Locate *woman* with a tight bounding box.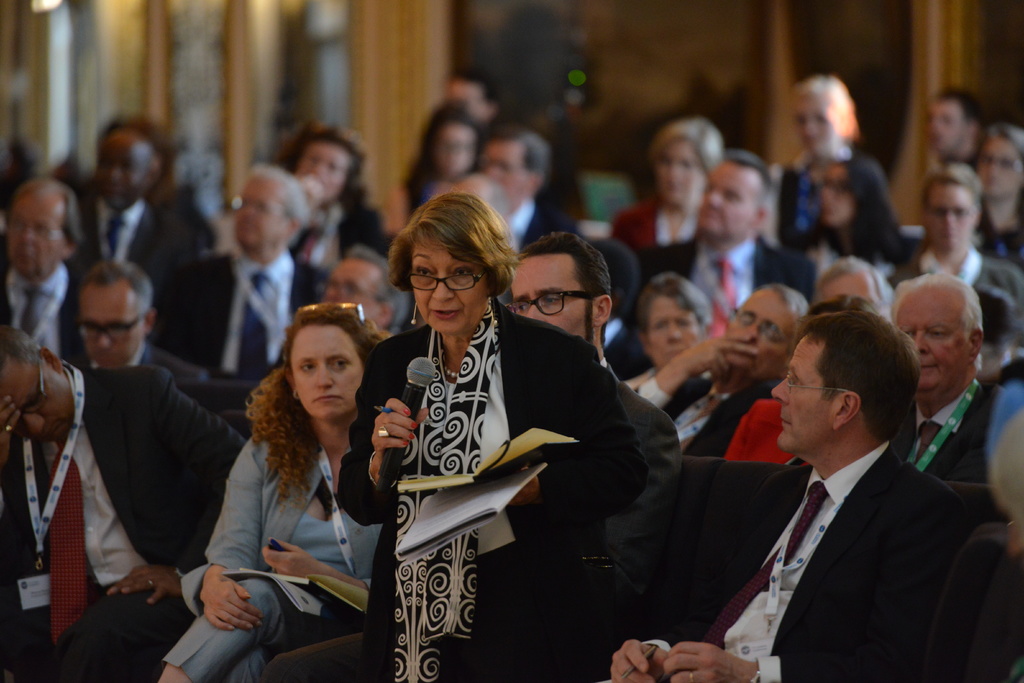
<box>973,120,1023,264</box>.
